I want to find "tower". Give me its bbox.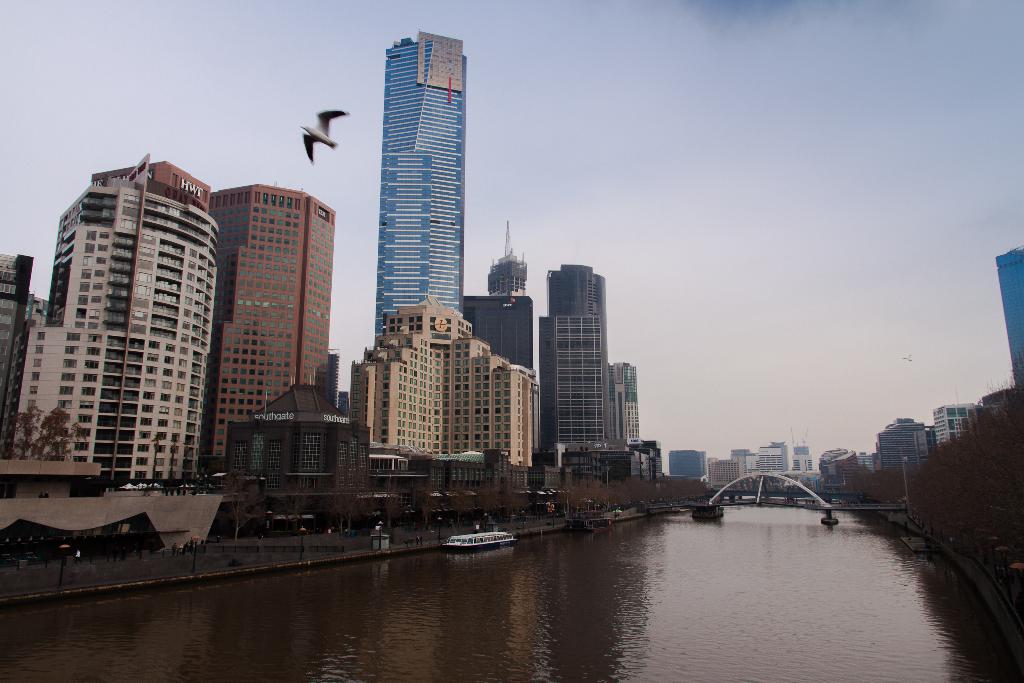
0:258:40:415.
